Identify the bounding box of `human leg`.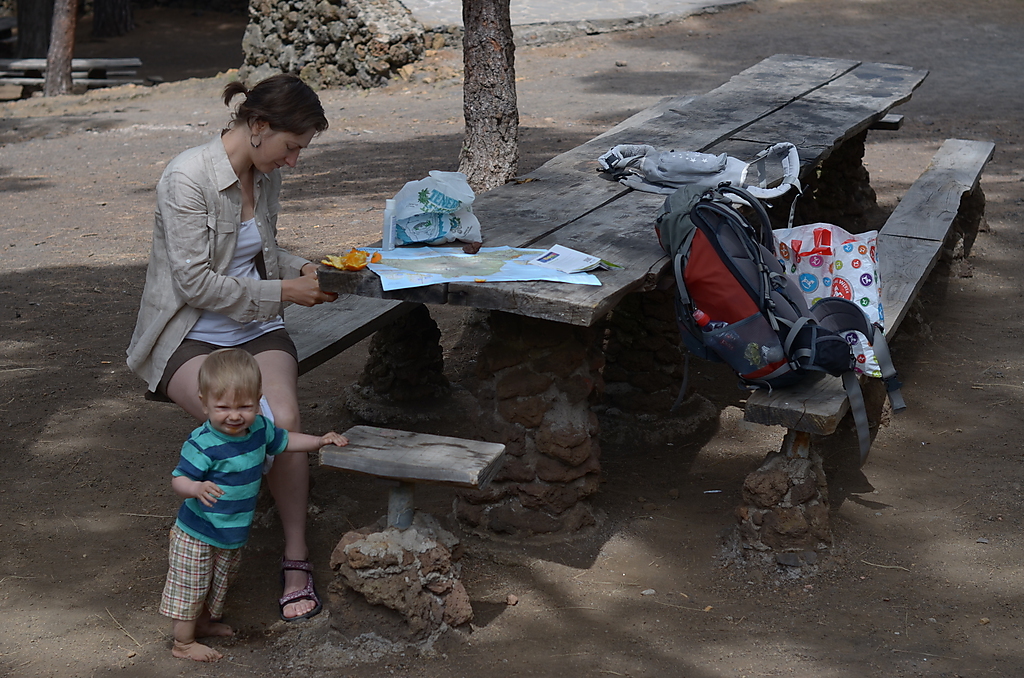
select_region(165, 331, 311, 626).
